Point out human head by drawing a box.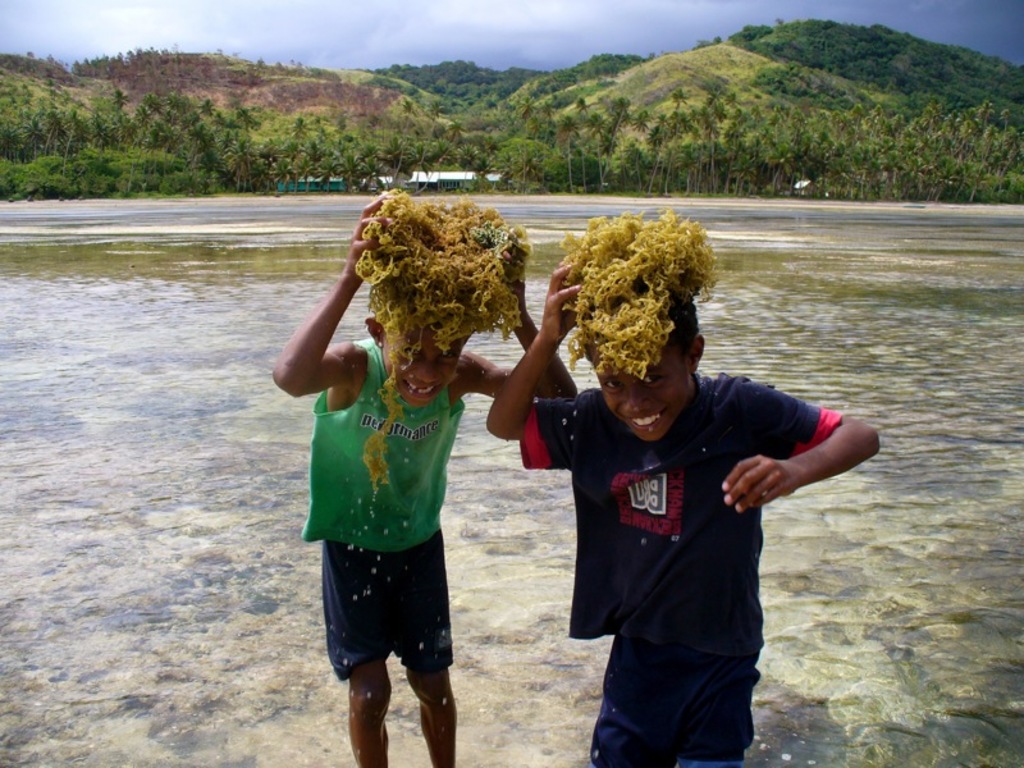
detection(365, 294, 466, 406).
